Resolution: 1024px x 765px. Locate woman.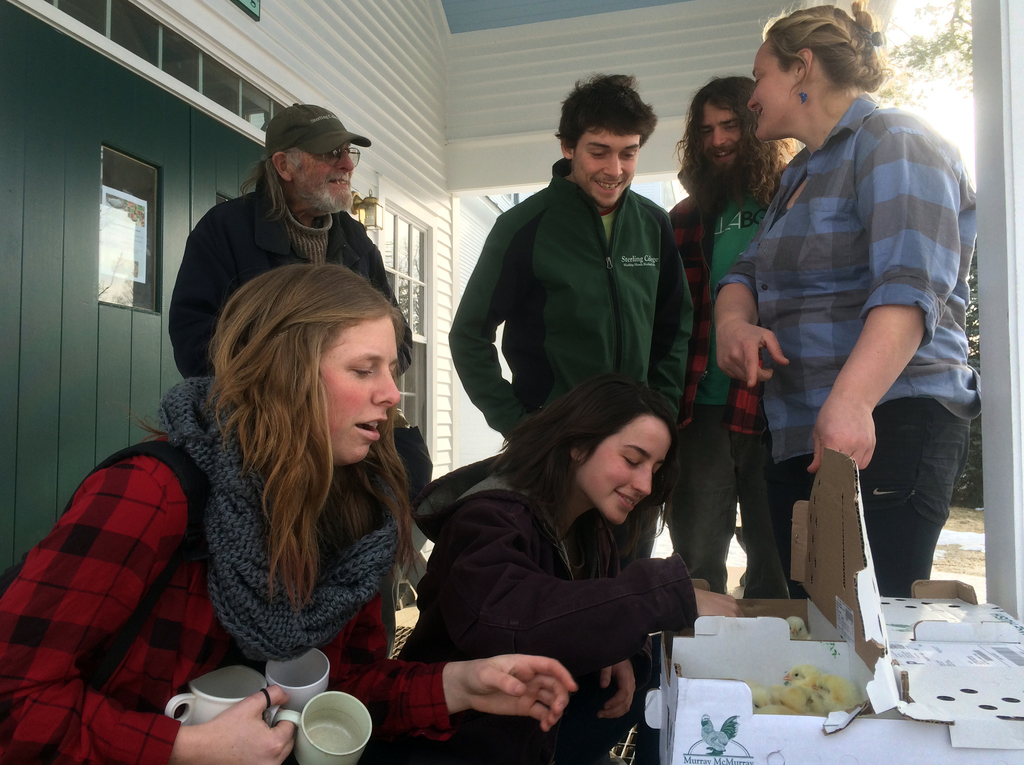
bbox=[708, 0, 988, 597].
